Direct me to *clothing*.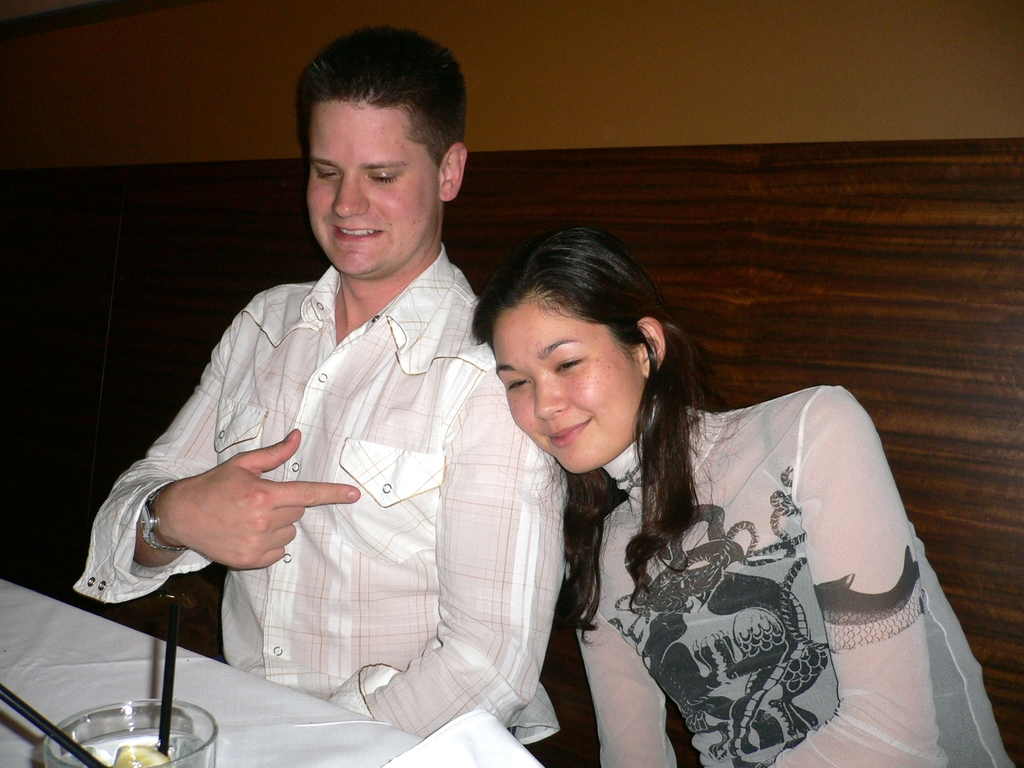
Direction: [left=74, top=243, right=569, bottom=749].
